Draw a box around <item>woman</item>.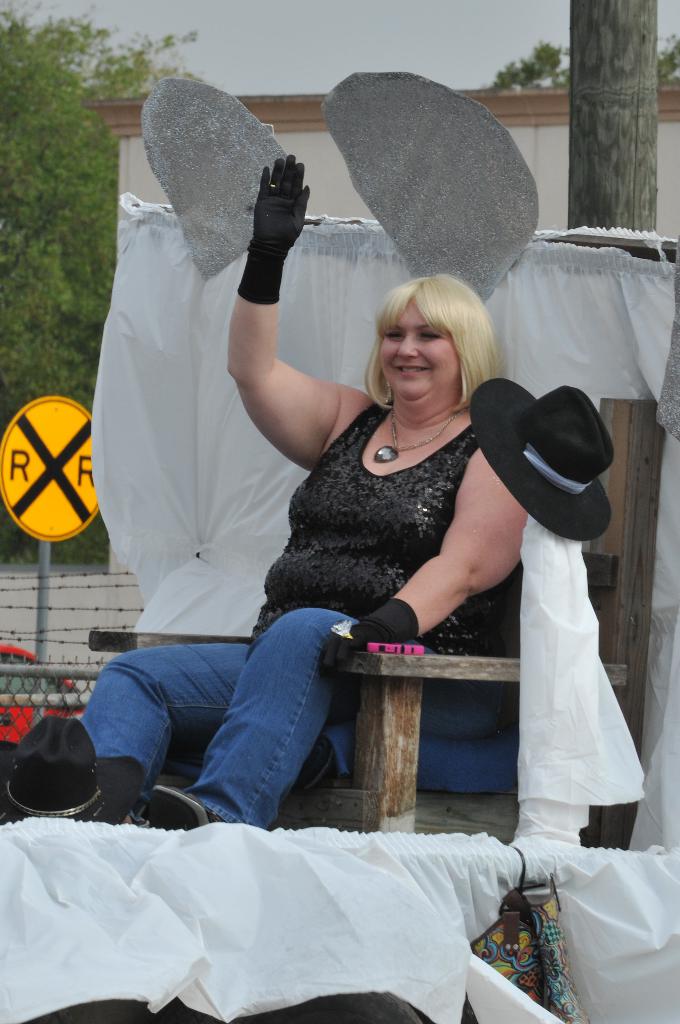
bbox=(75, 152, 528, 829).
